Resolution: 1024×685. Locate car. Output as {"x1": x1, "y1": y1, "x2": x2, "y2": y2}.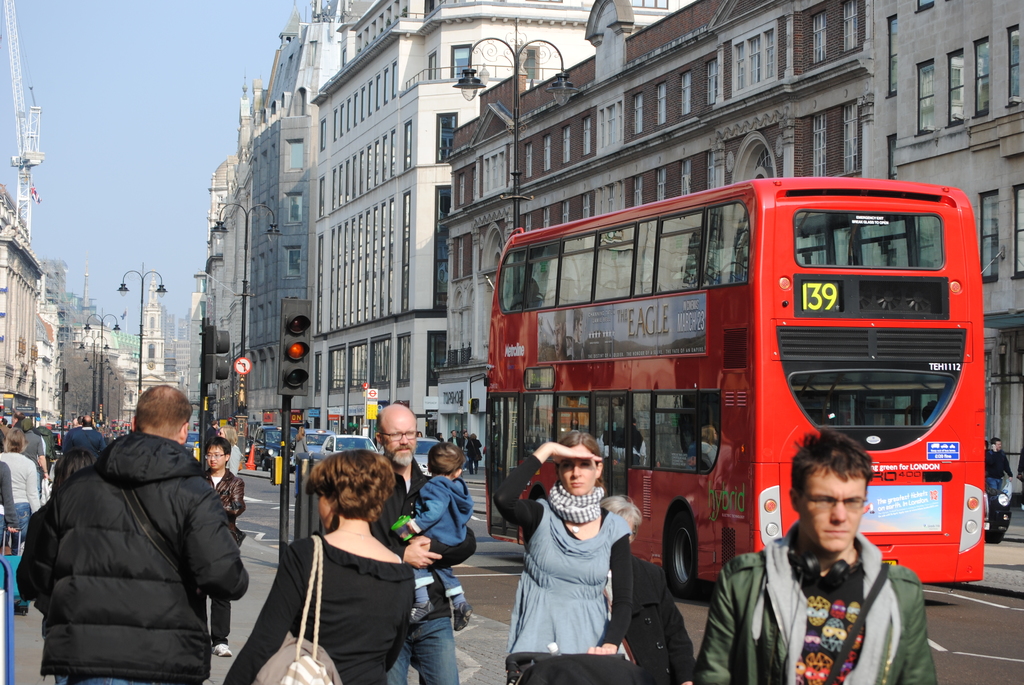
{"x1": 412, "y1": 434, "x2": 444, "y2": 475}.
